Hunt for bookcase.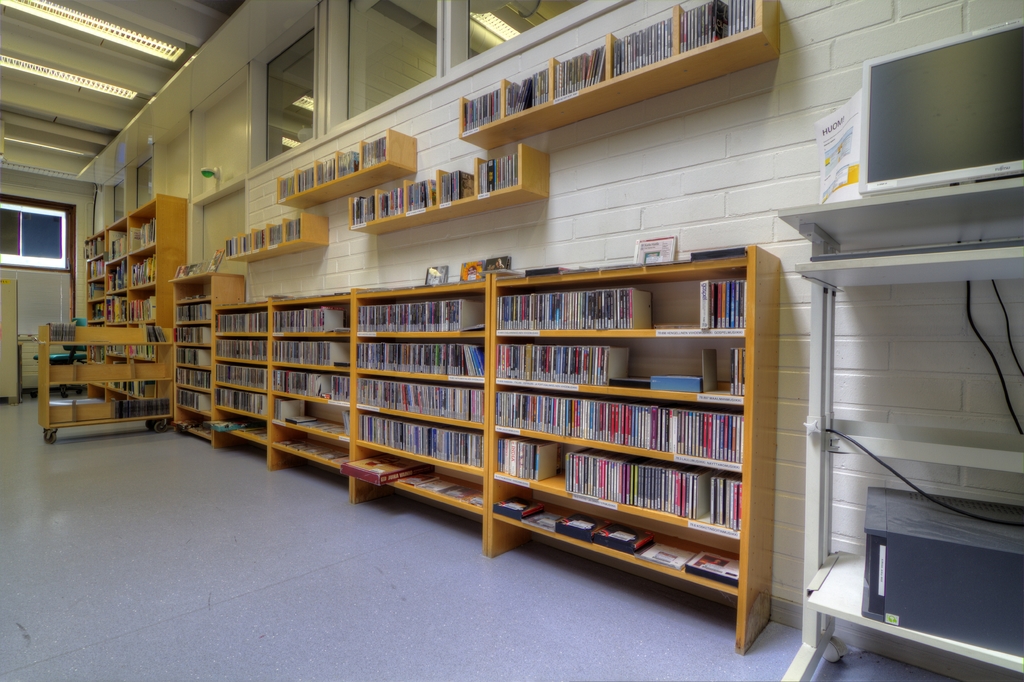
Hunted down at [42,325,175,441].
